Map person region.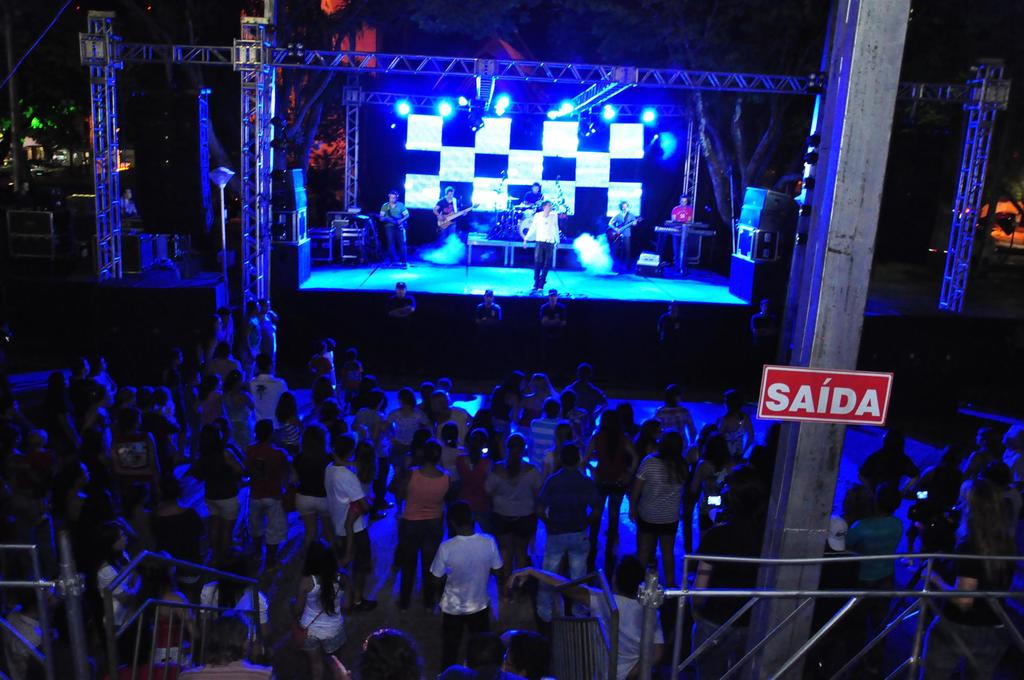
Mapped to [319, 441, 374, 587].
